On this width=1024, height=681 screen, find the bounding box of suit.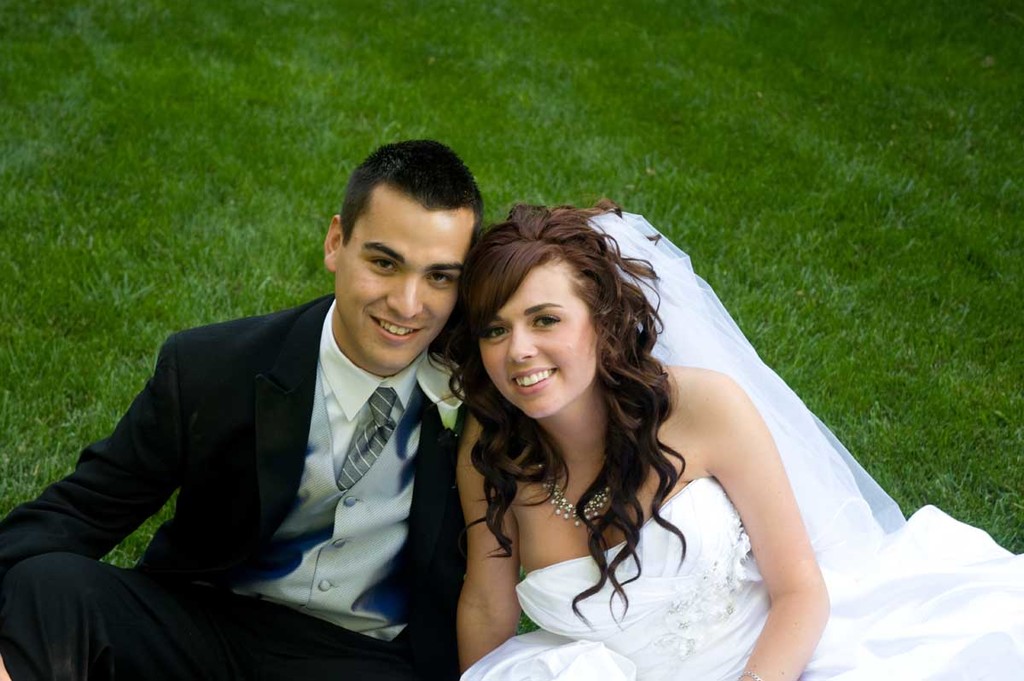
Bounding box: {"x1": 91, "y1": 230, "x2": 509, "y2": 658}.
